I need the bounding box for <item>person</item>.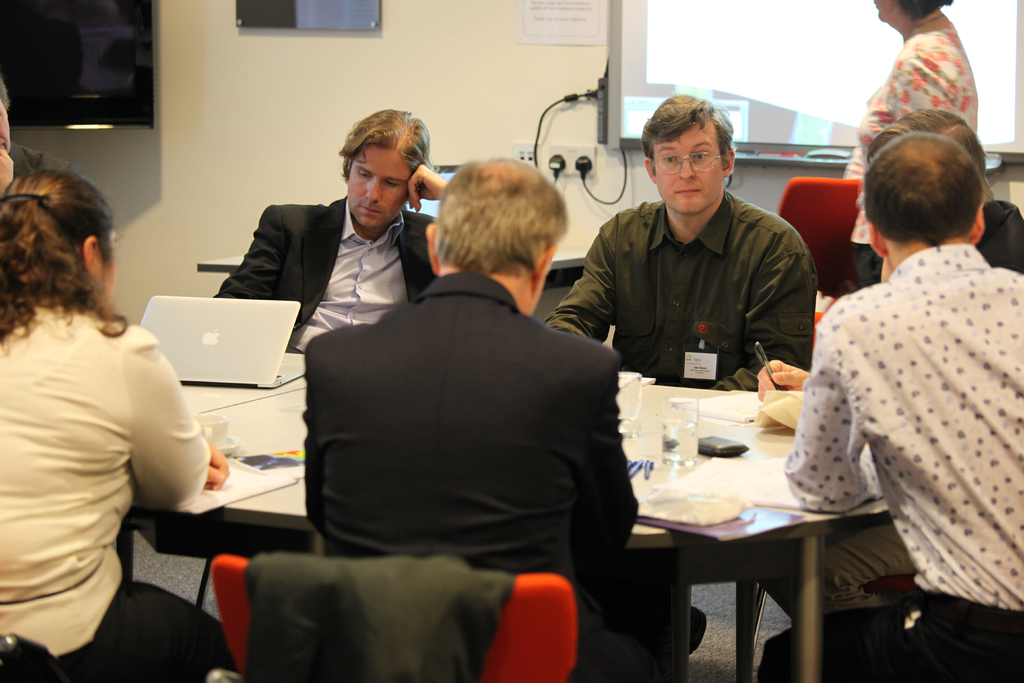
Here it is: box(755, 112, 1023, 620).
